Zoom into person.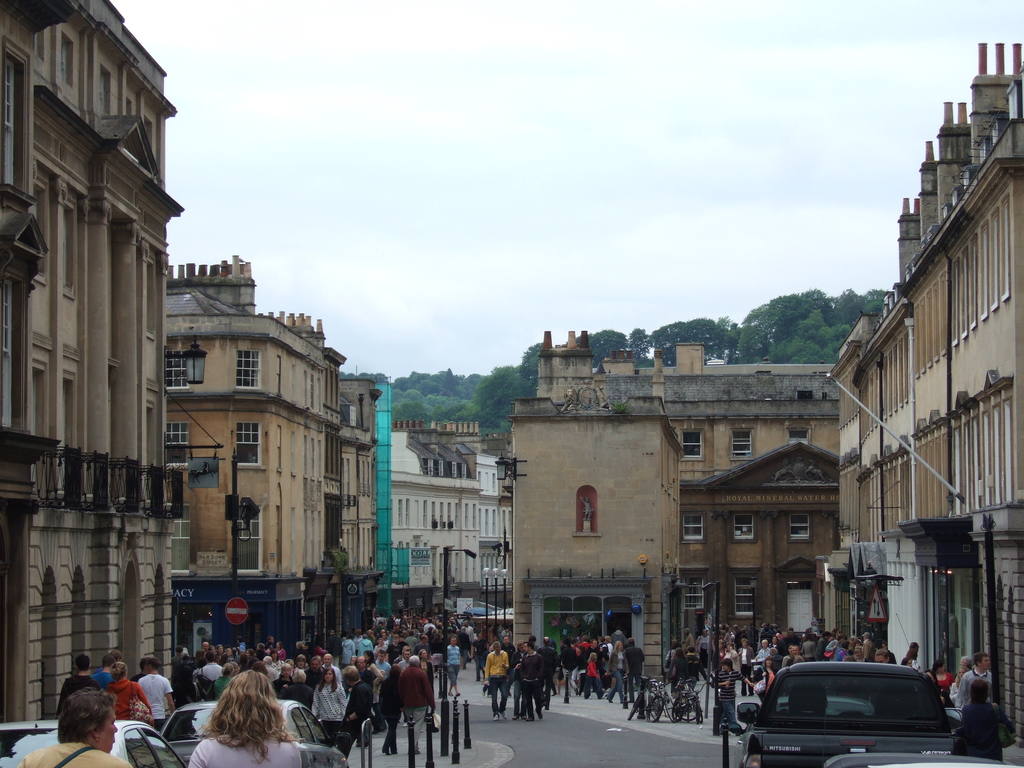
Zoom target: detection(874, 645, 902, 665).
